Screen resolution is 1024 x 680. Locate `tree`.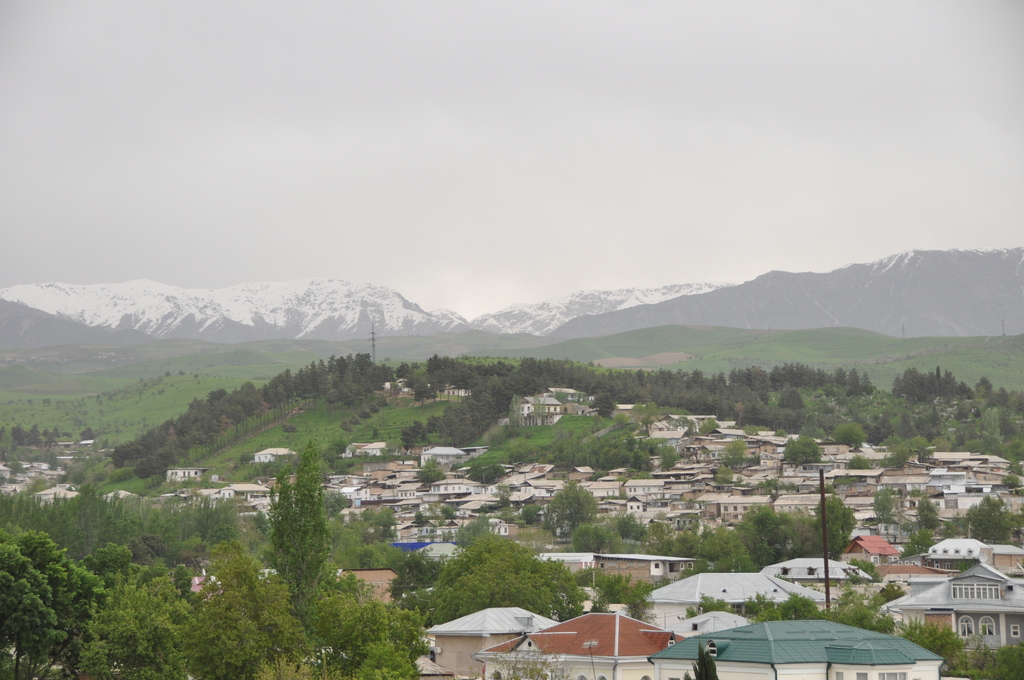
box(369, 402, 377, 418).
